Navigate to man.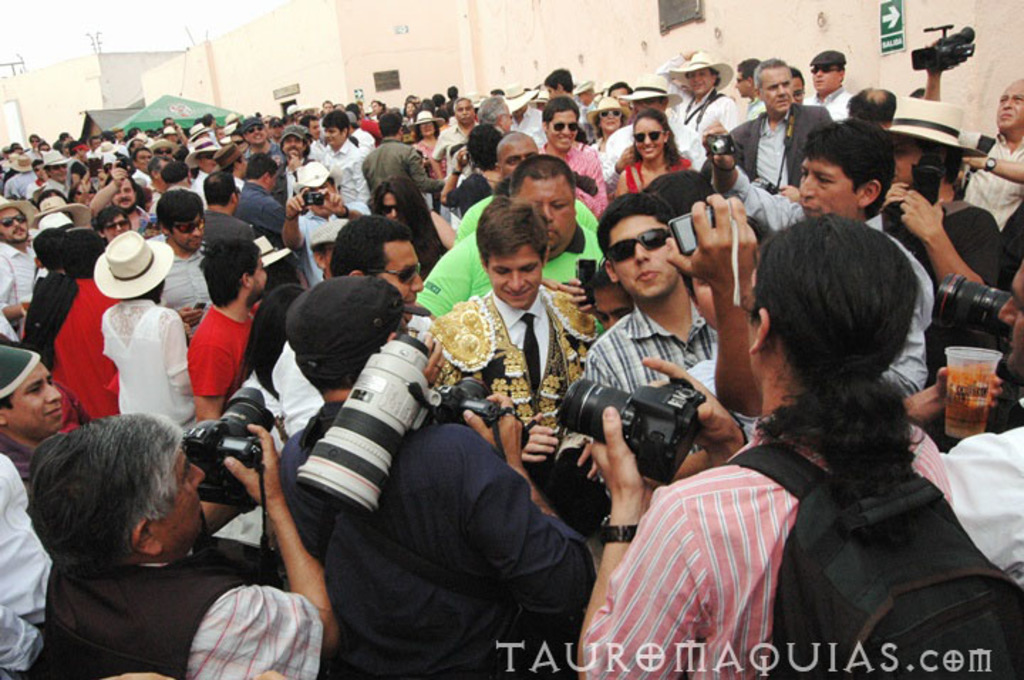
Navigation target: pyautogui.locateOnScreen(428, 195, 610, 532).
